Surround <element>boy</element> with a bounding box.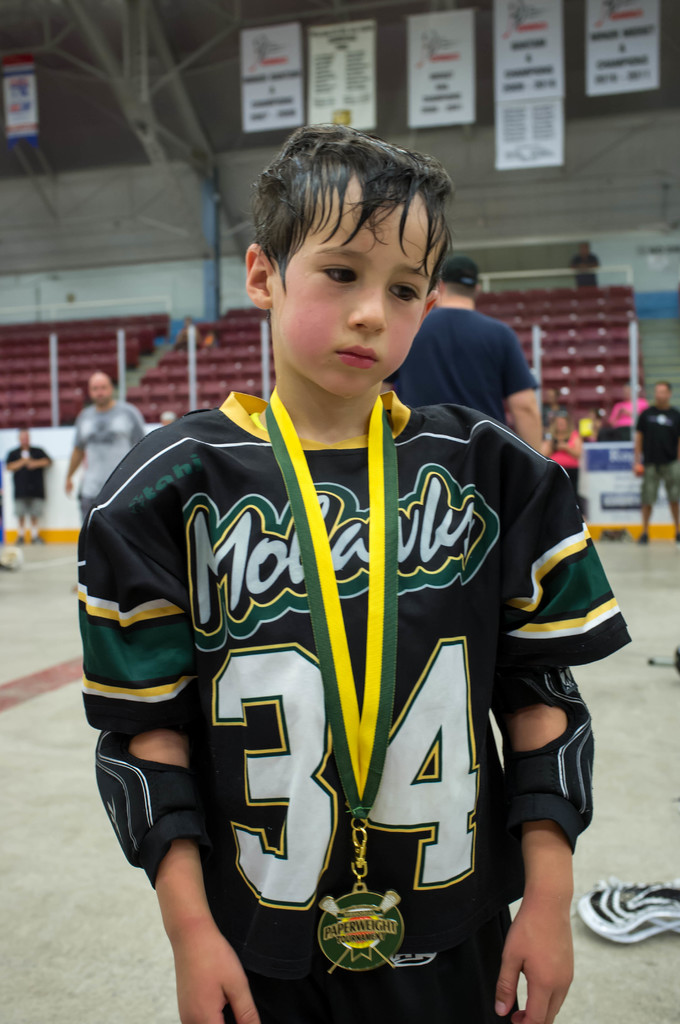
(x1=77, y1=121, x2=634, y2=1023).
